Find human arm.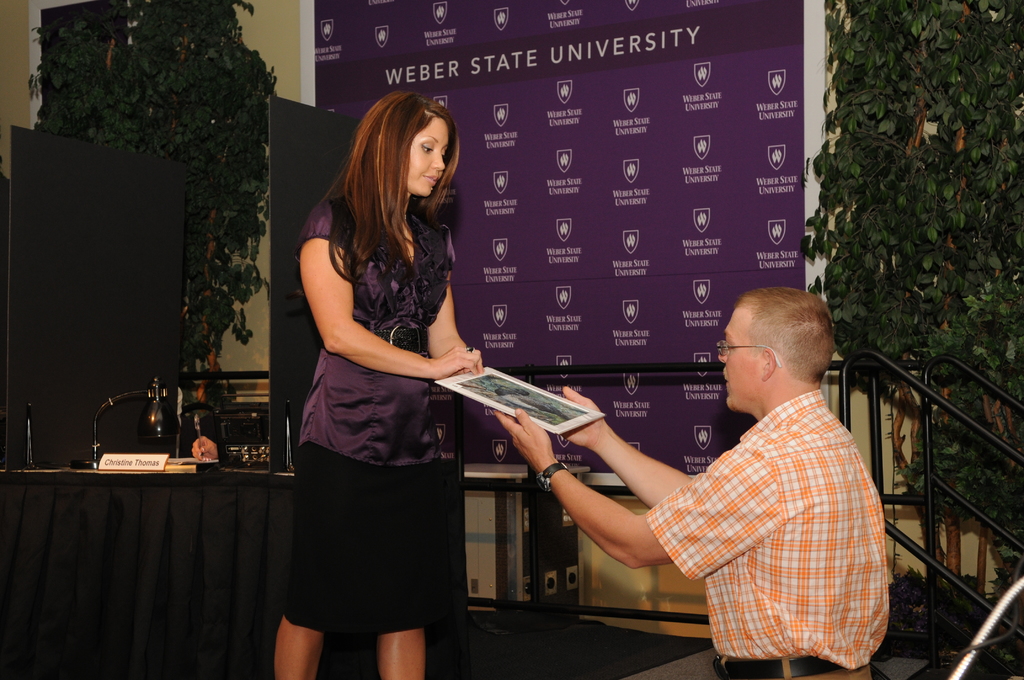
296:253:476:385.
